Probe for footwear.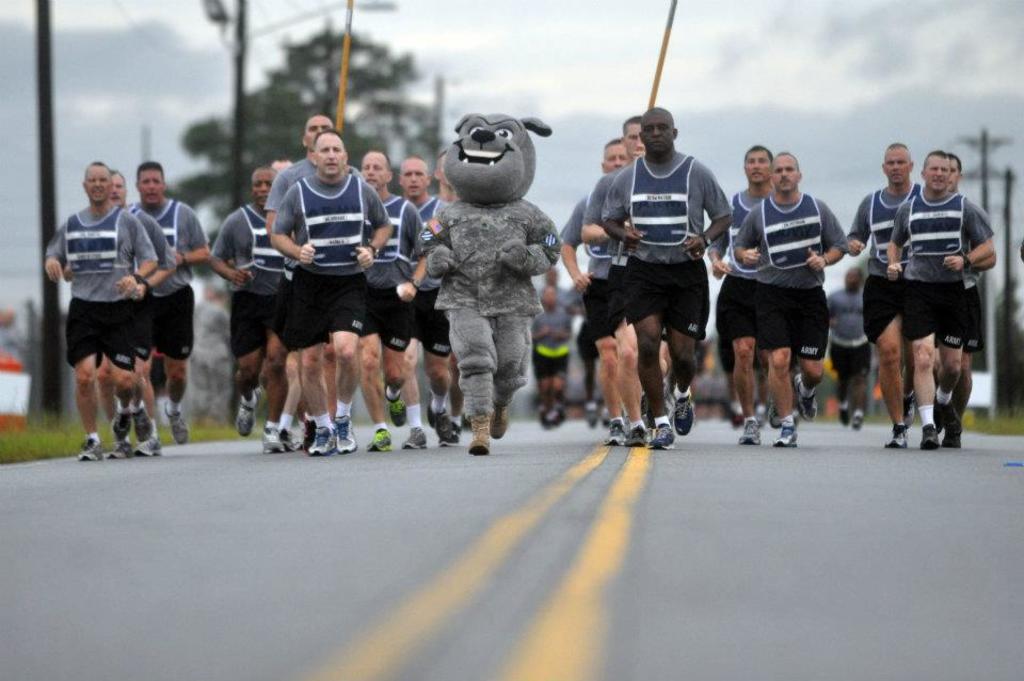
Probe result: BBox(134, 400, 157, 455).
